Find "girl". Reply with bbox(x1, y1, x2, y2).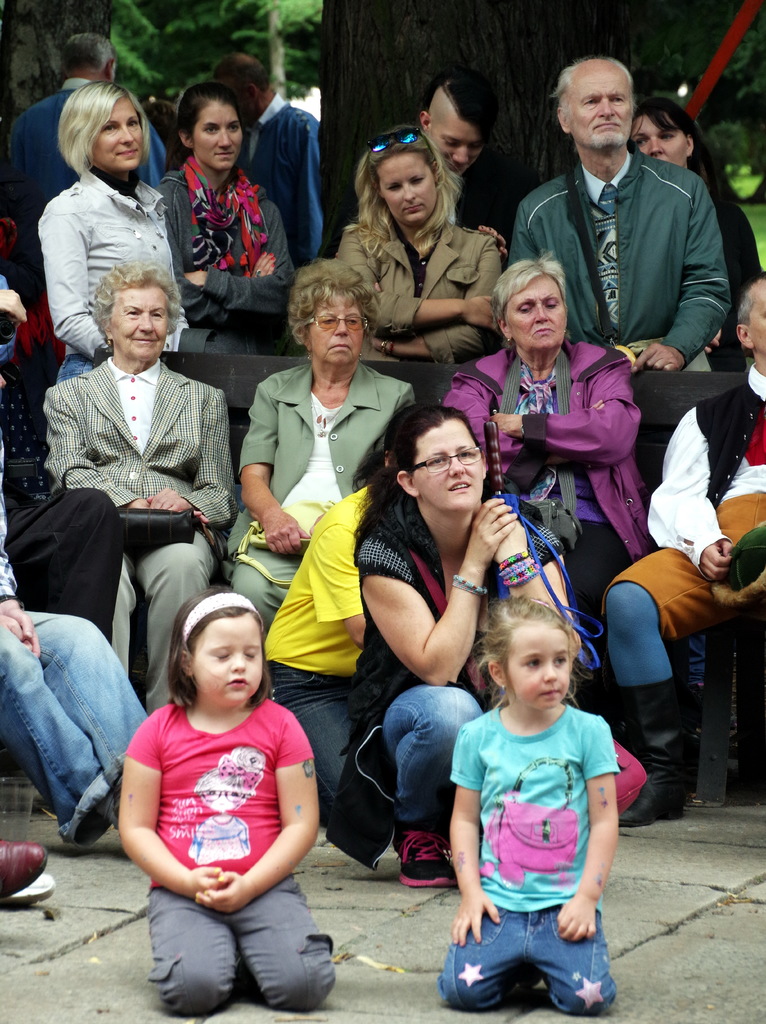
bbox(113, 586, 339, 1014).
